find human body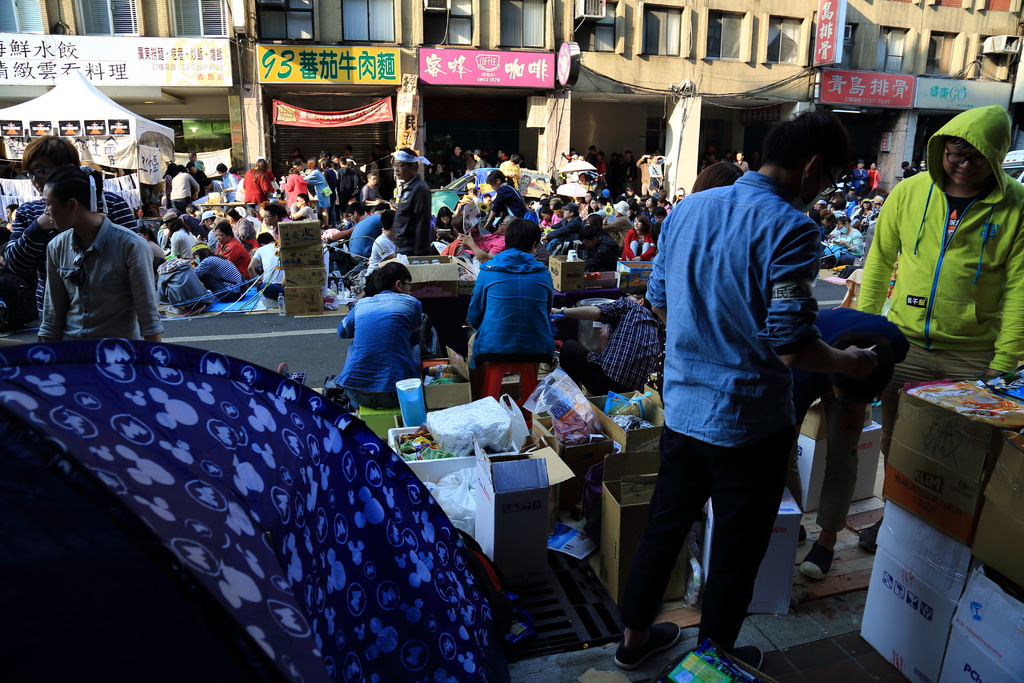
region(495, 146, 511, 170)
